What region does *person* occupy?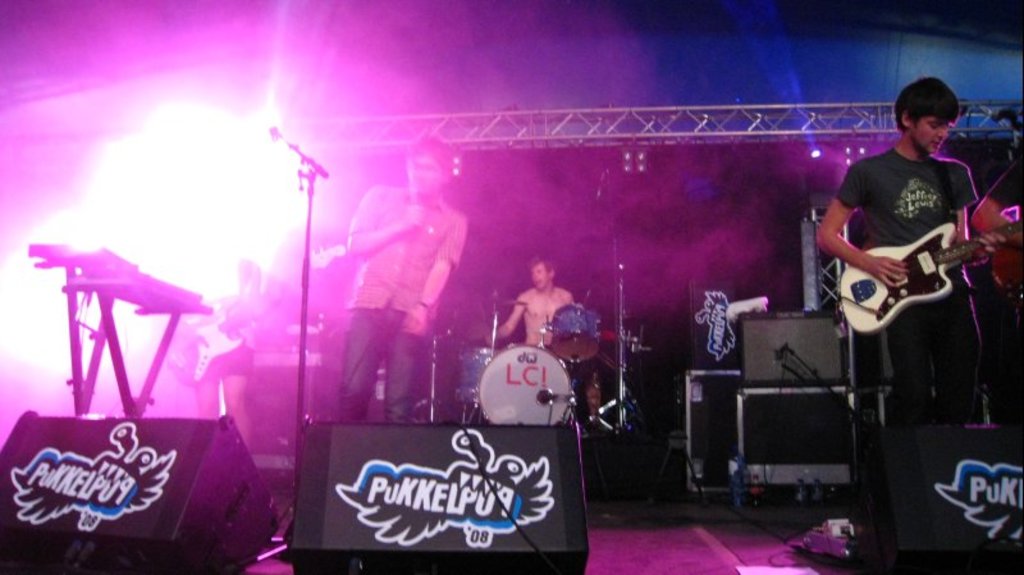
x1=187, y1=248, x2=262, y2=449.
